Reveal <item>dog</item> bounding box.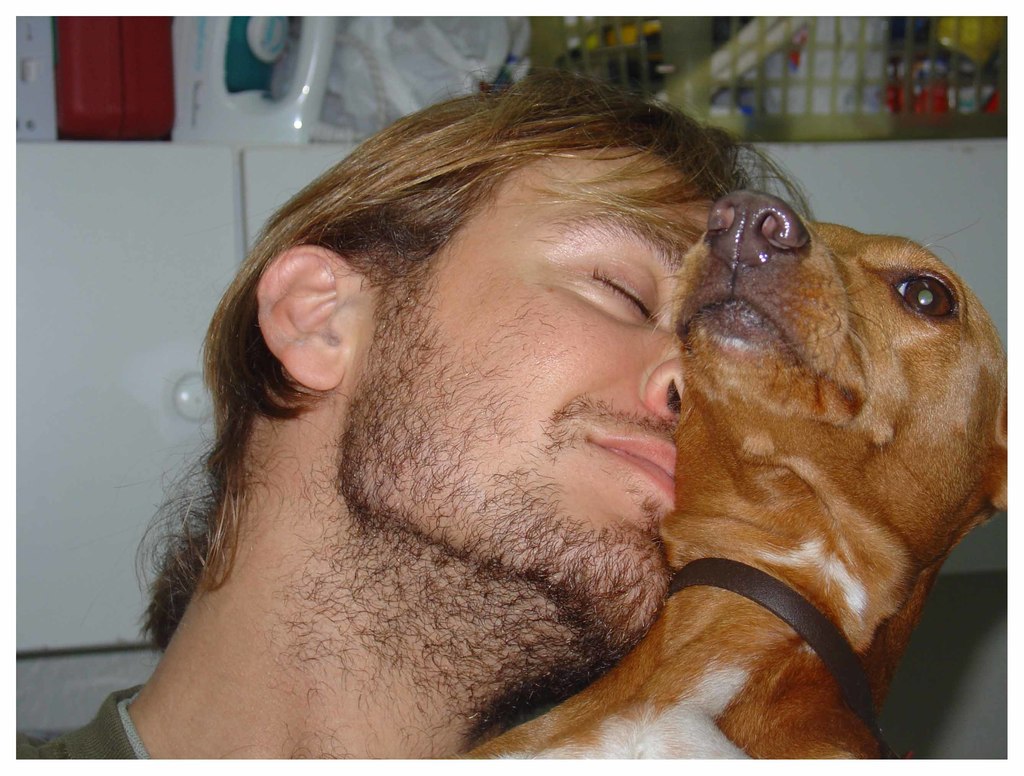
Revealed: [449, 190, 1022, 760].
